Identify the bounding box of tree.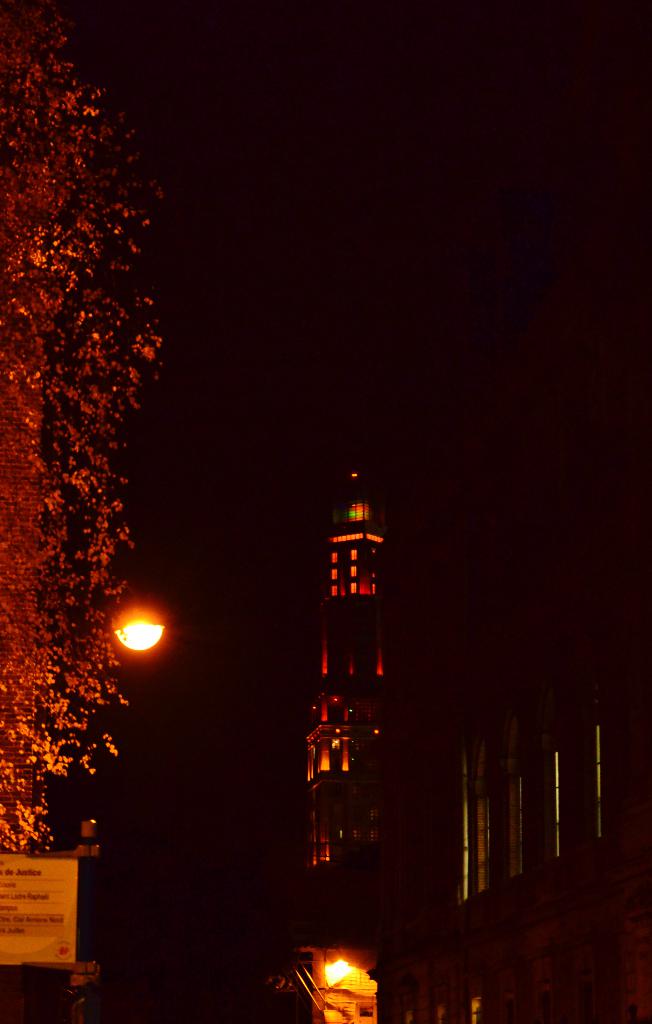
bbox(0, 1, 157, 842).
